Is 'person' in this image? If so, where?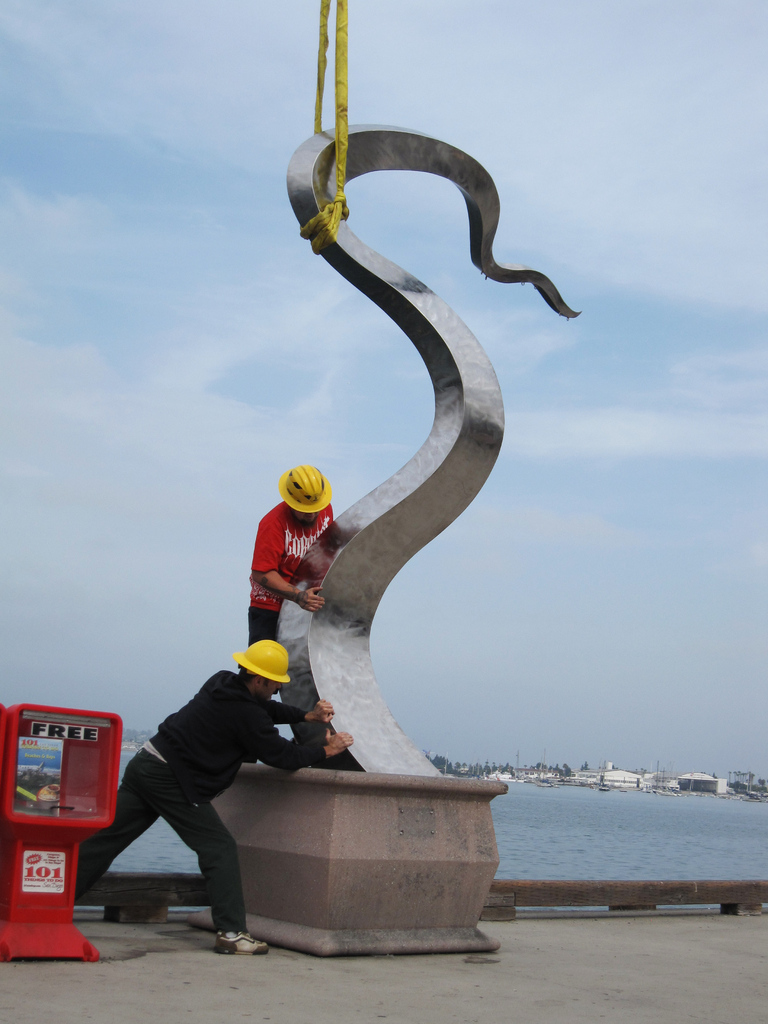
Yes, at locate(246, 464, 340, 650).
